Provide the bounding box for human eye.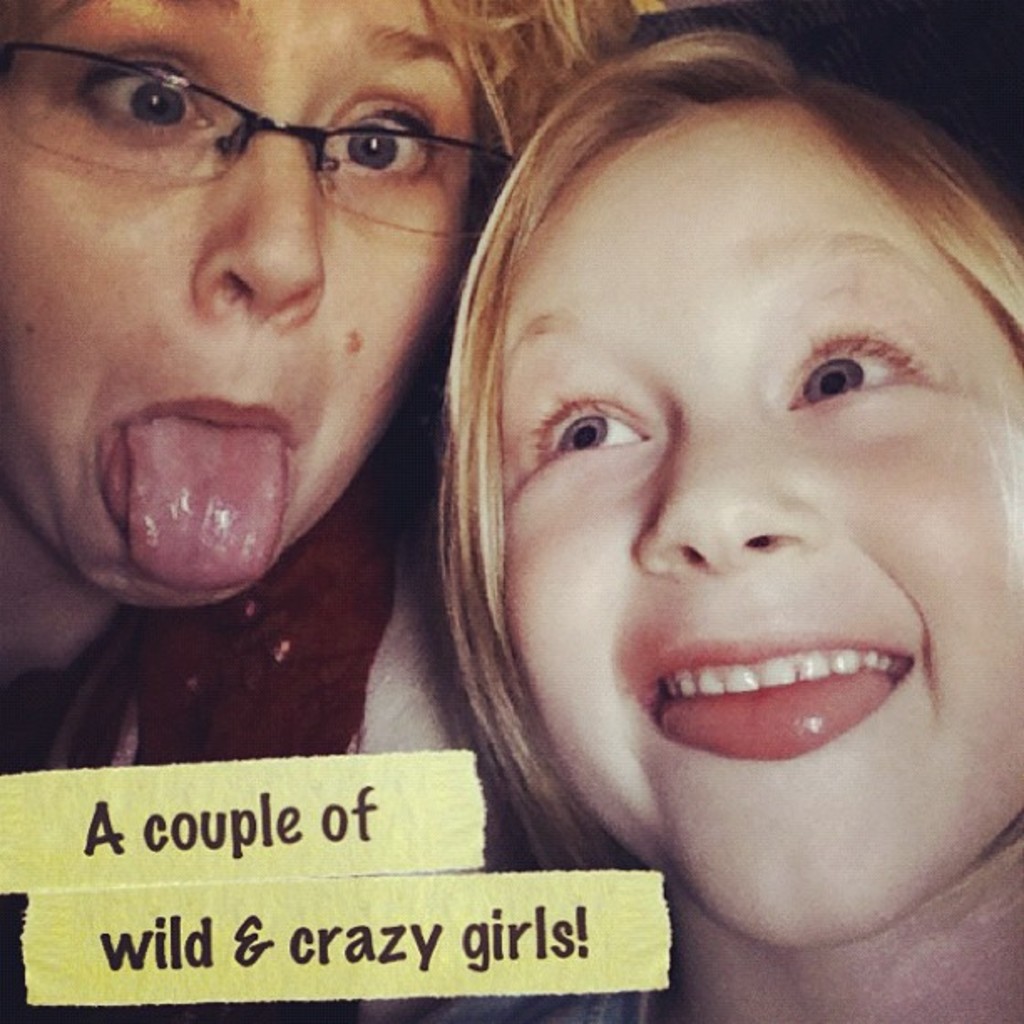
{"x1": 781, "y1": 325, "x2": 927, "y2": 412}.
